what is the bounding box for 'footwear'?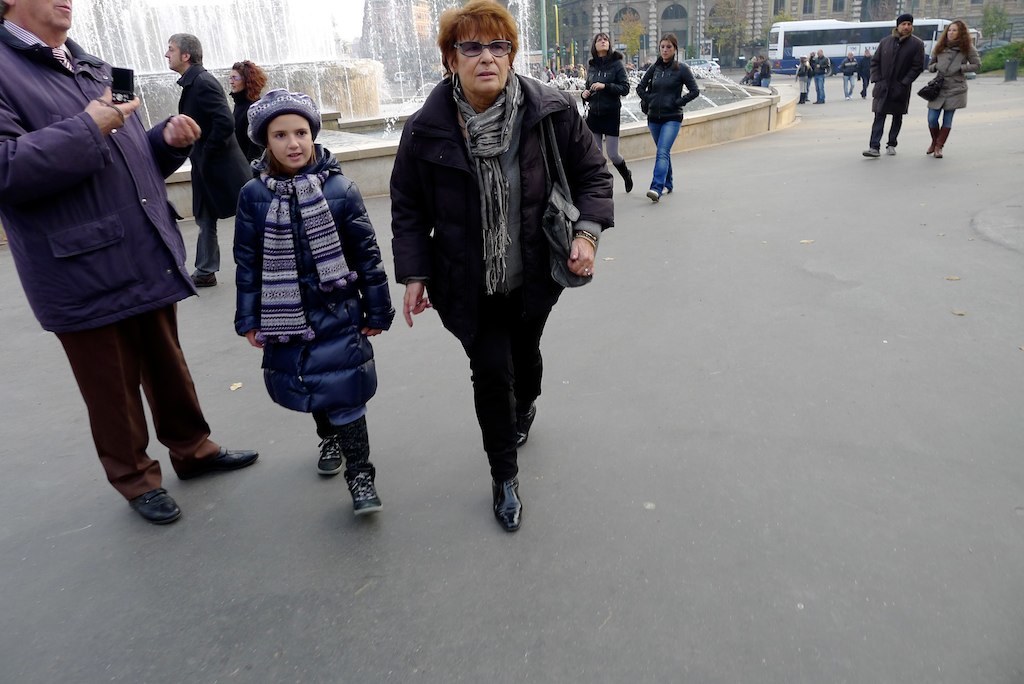
{"left": 934, "top": 125, "right": 951, "bottom": 158}.
